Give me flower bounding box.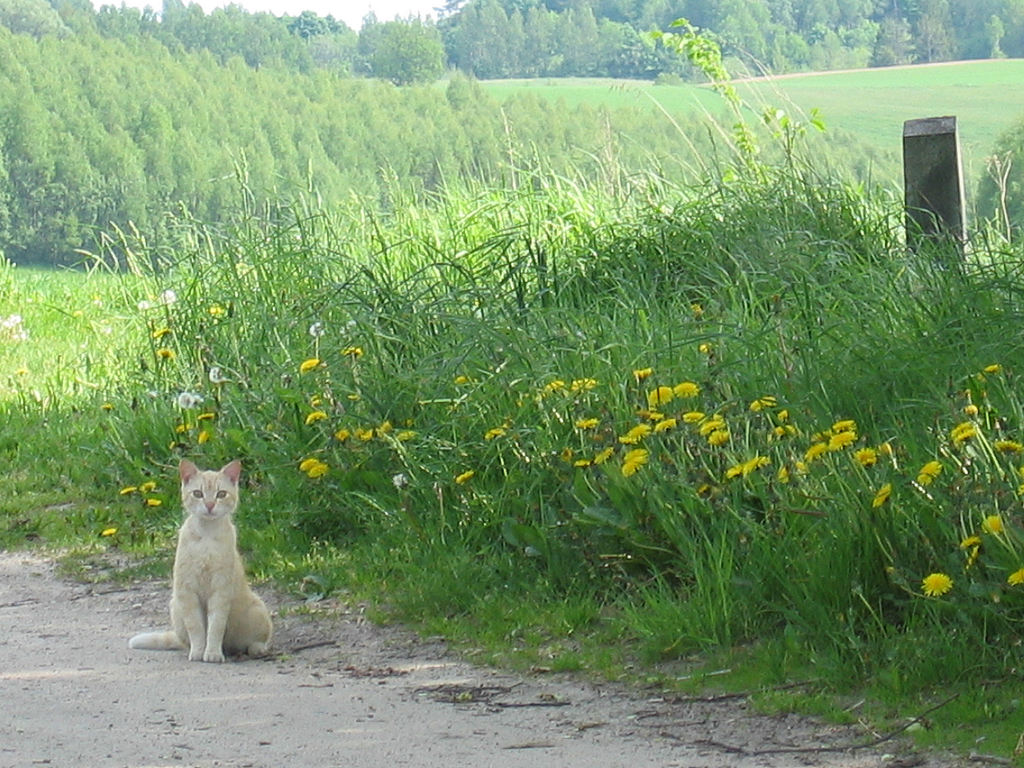
x1=644 y1=382 x2=678 y2=412.
